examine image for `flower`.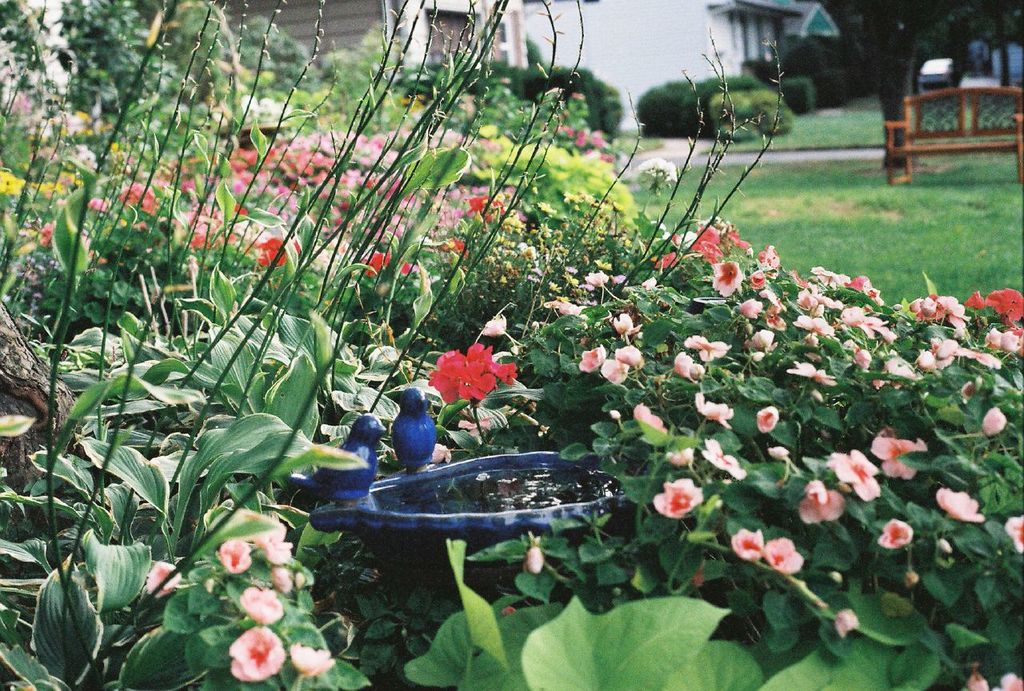
Examination result: 229, 627, 286, 684.
